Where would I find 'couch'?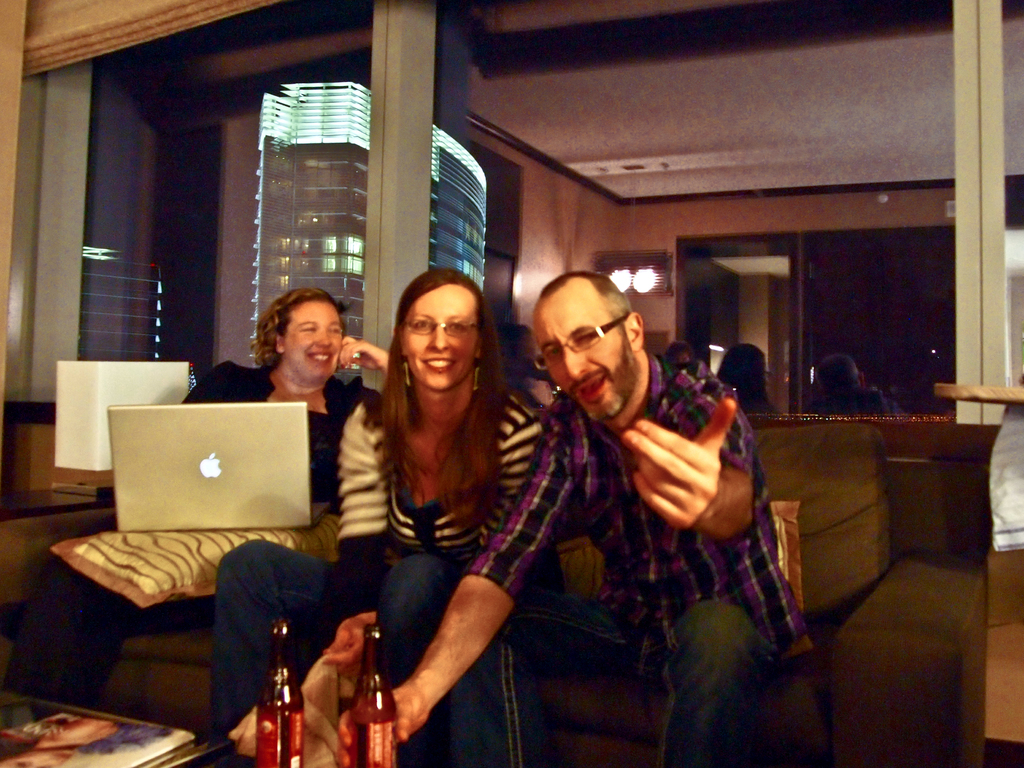
At 0 422 990 767.
